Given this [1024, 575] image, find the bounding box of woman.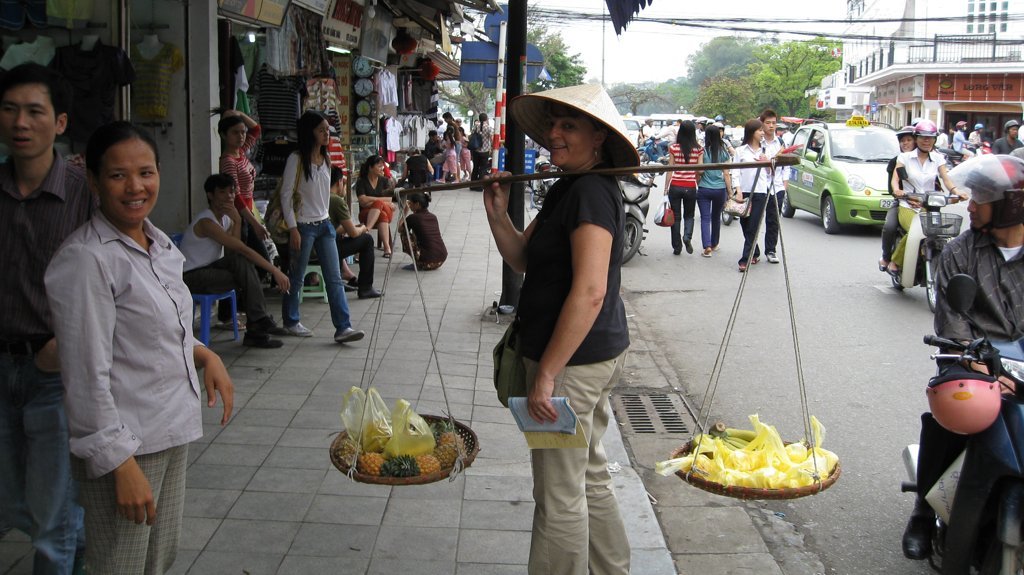
detection(280, 107, 369, 342).
